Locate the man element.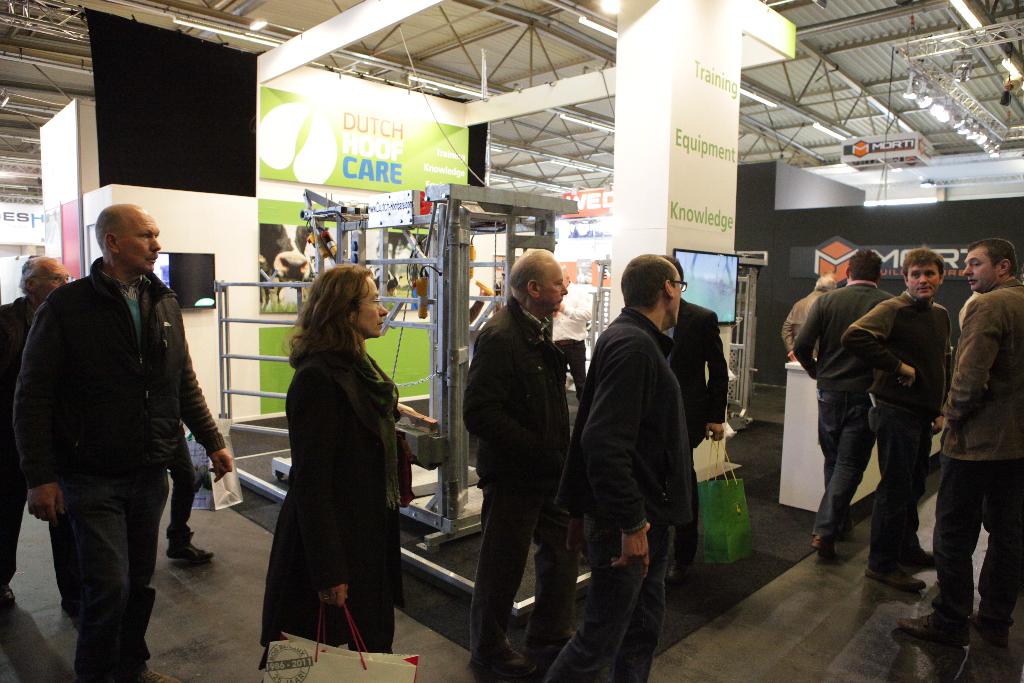
Element bbox: <region>548, 253, 692, 682</region>.
